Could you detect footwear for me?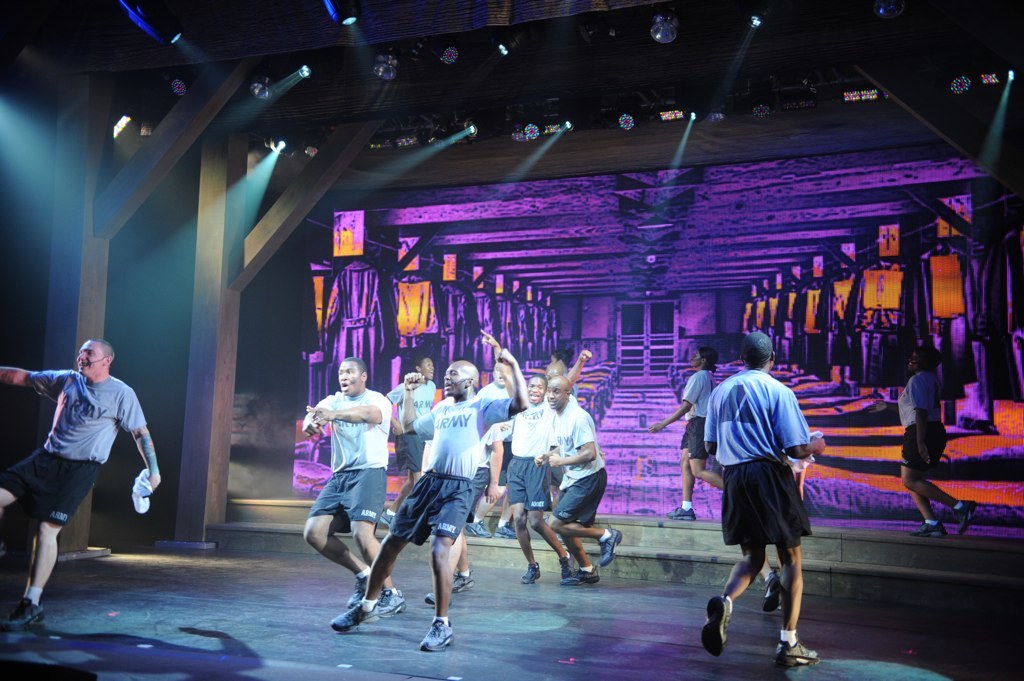
Detection result: (left=419, top=618, right=456, bottom=656).
